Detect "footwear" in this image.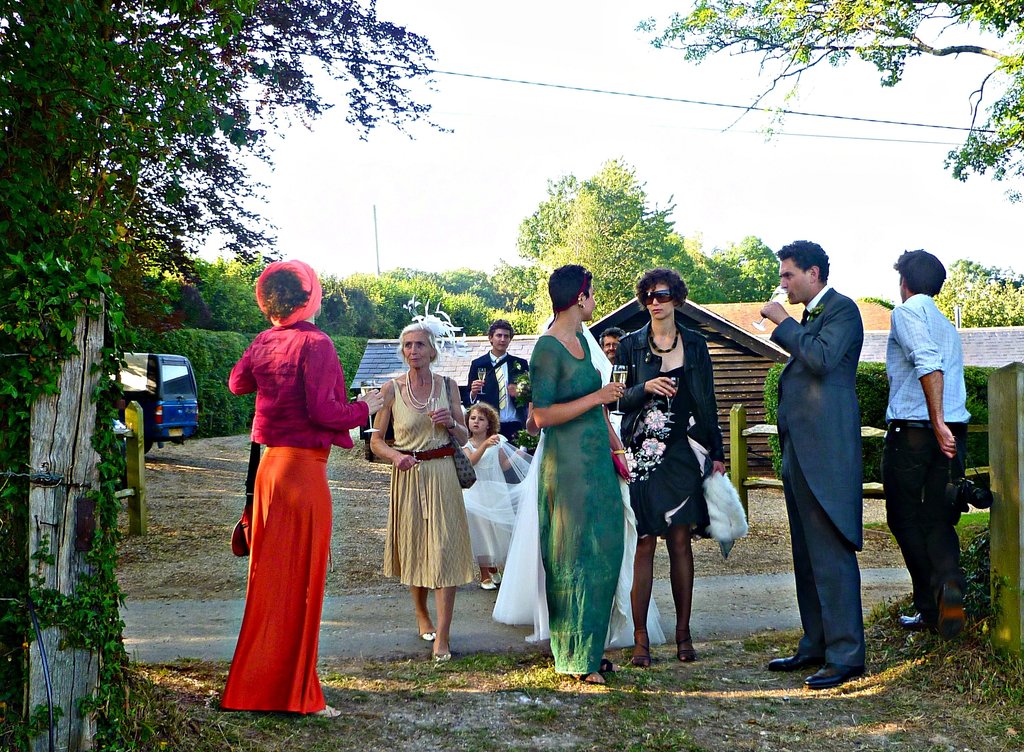
Detection: bbox(414, 629, 438, 641).
